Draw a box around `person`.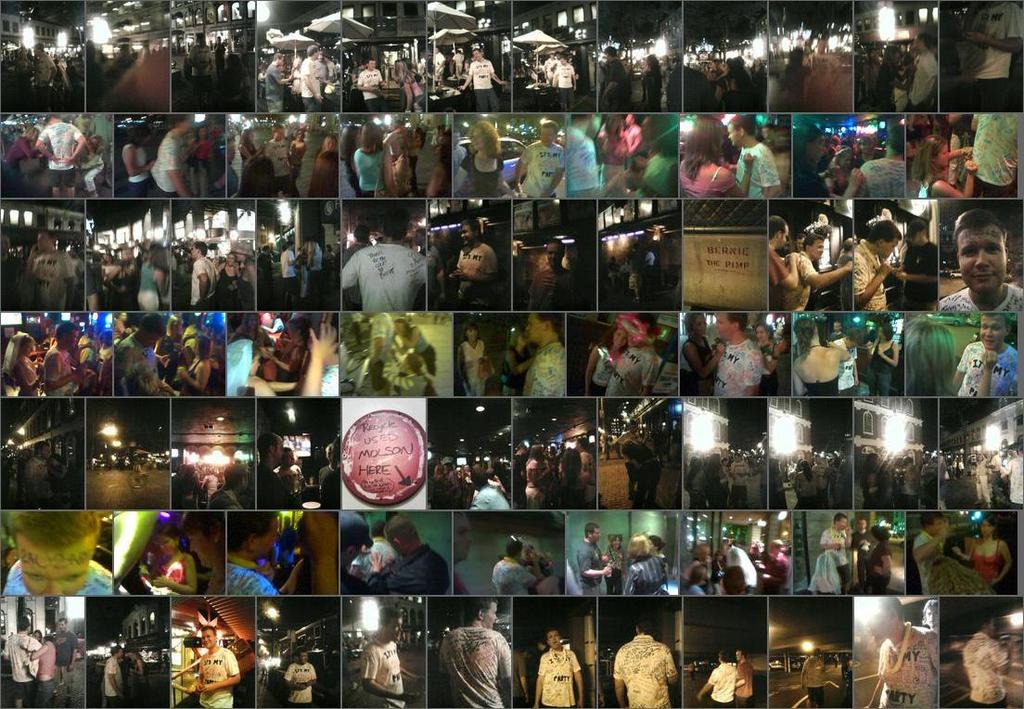
left=755, top=321, right=782, bottom=393.
